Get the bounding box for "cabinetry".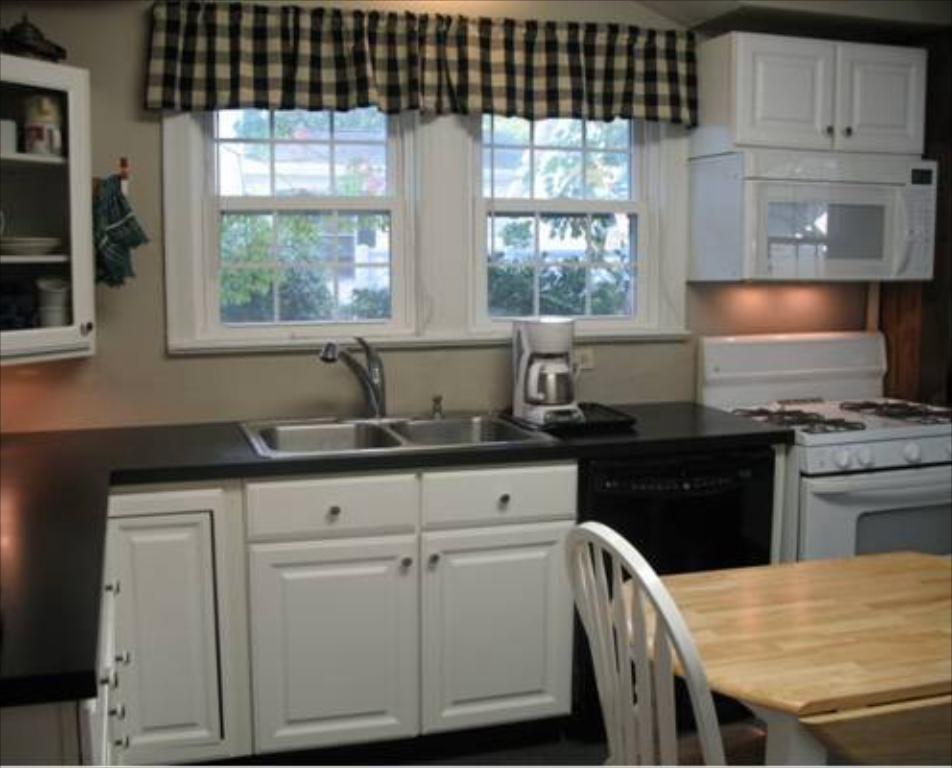
94 493 238 766.
